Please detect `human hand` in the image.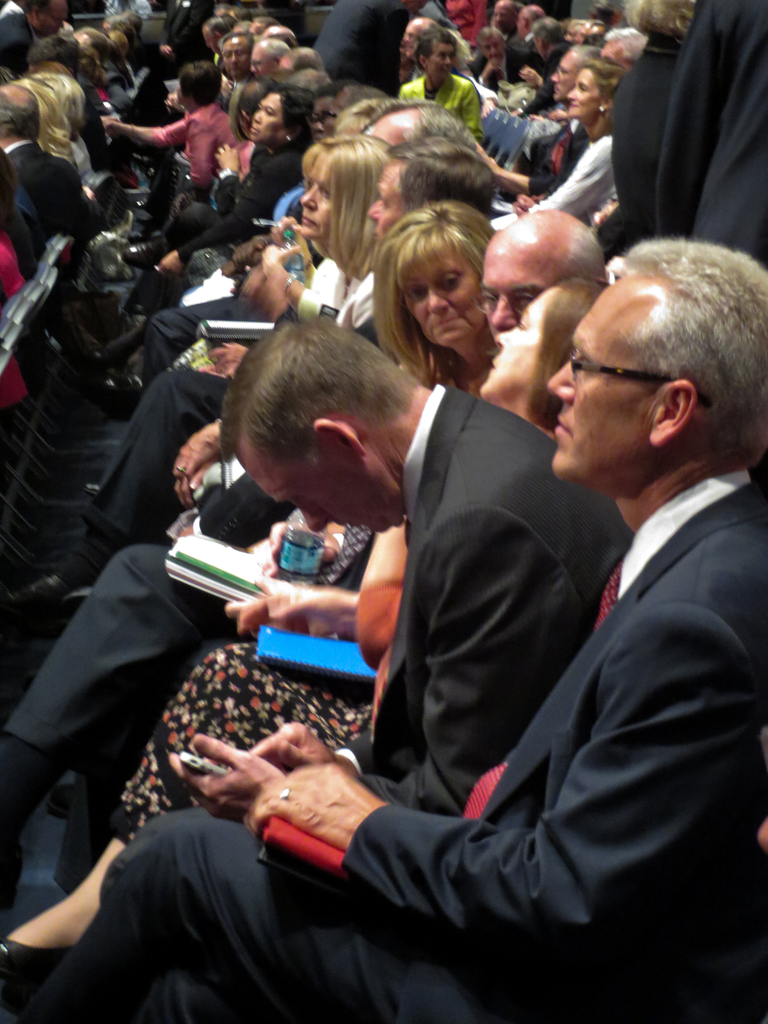
269,214,300,246.
